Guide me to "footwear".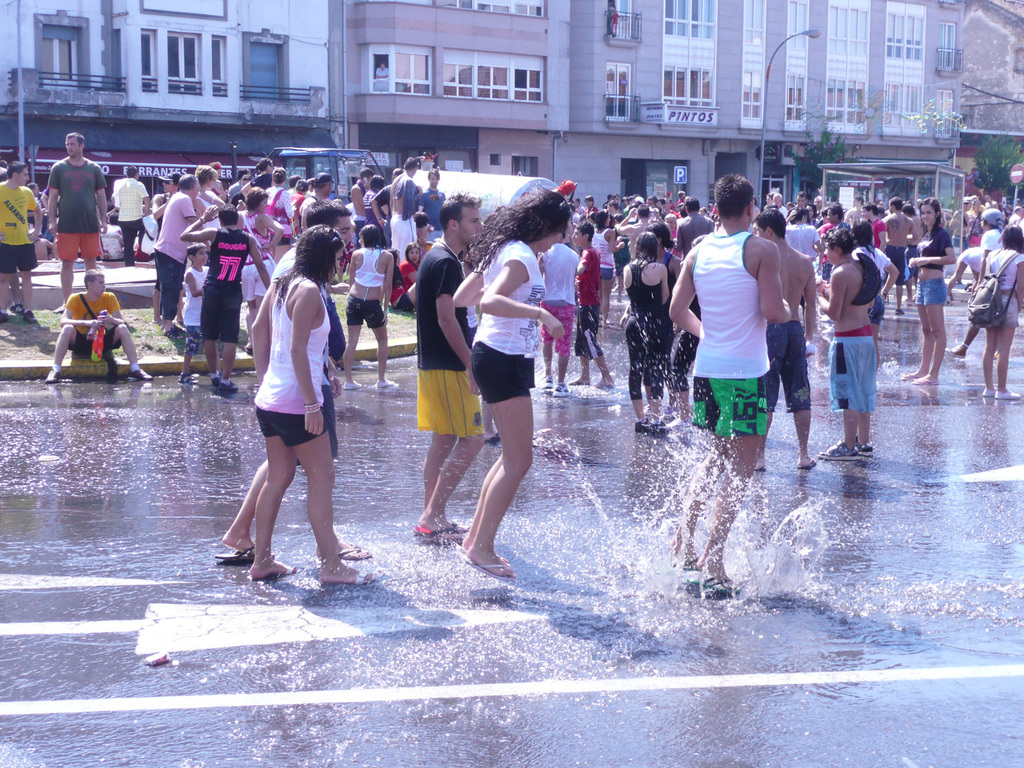
Guidance: pyautogui.locateOnScreen(946, 342, 971, 359).
